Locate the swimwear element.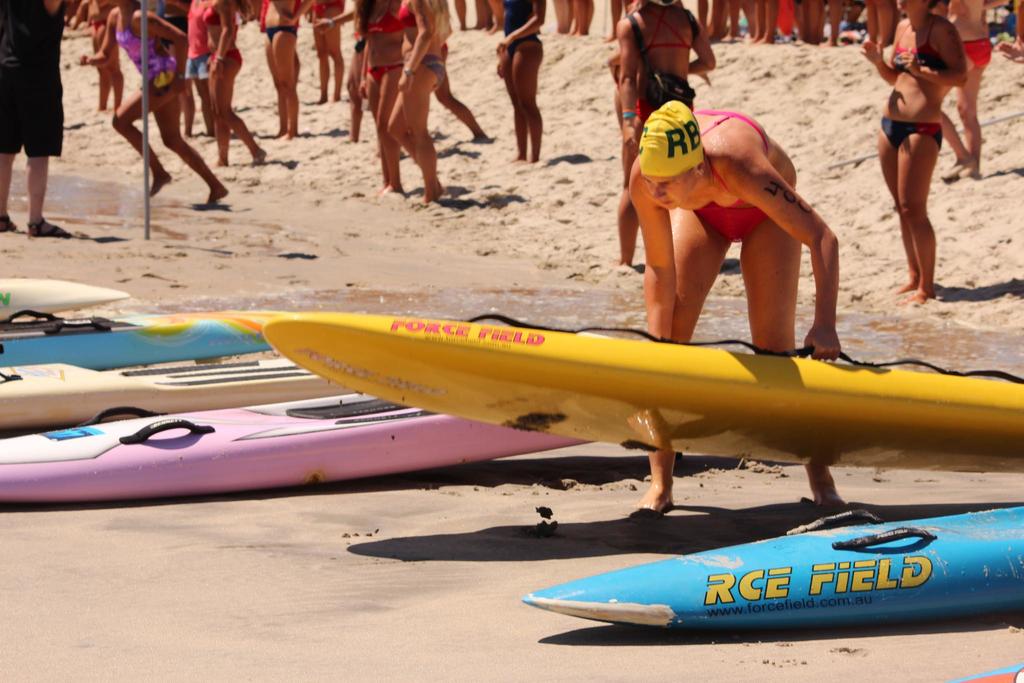
Element bbox: [500, 0, 540, 40].
